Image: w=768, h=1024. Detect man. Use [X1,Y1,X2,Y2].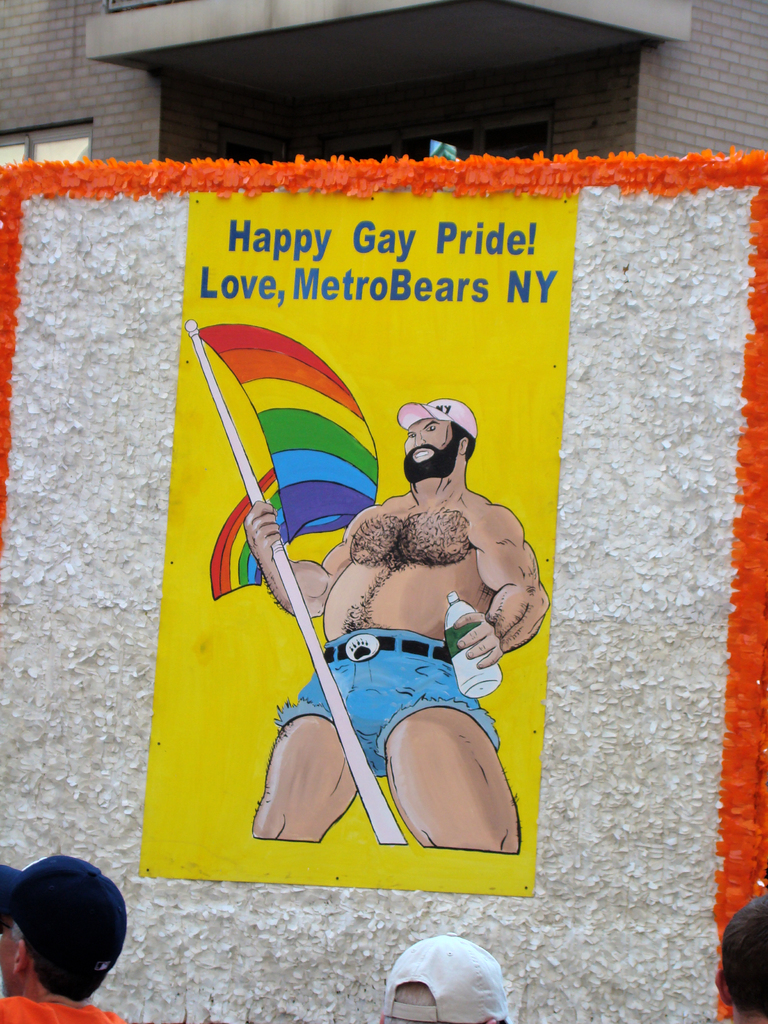
[277,396,537,863].
